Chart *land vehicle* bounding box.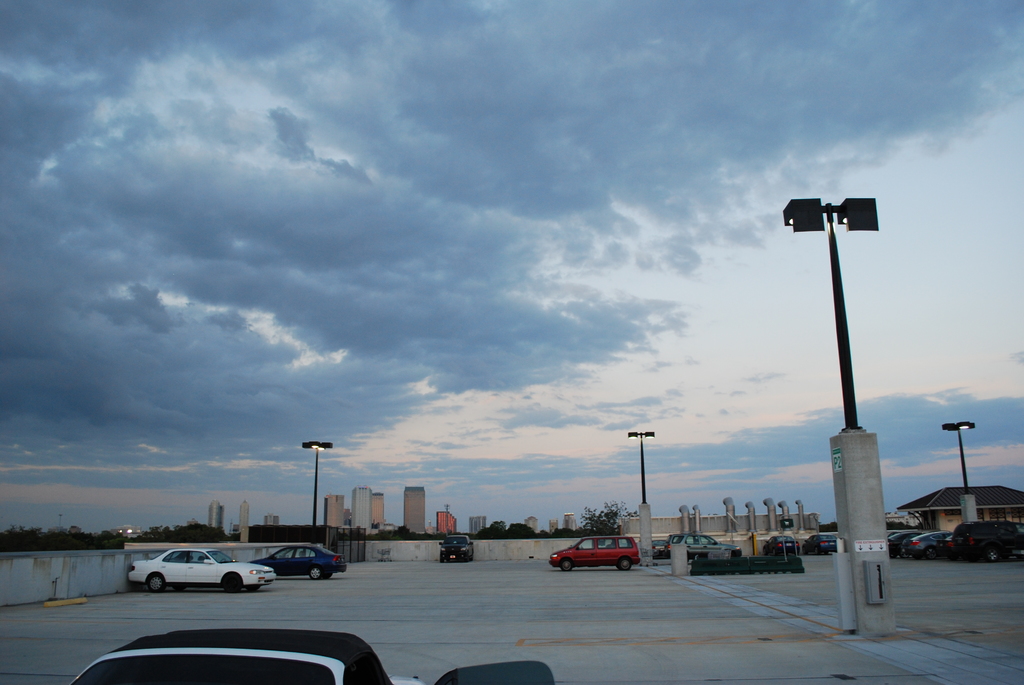
Charted: (left=957, top=524, right=1023, bottom=560).
